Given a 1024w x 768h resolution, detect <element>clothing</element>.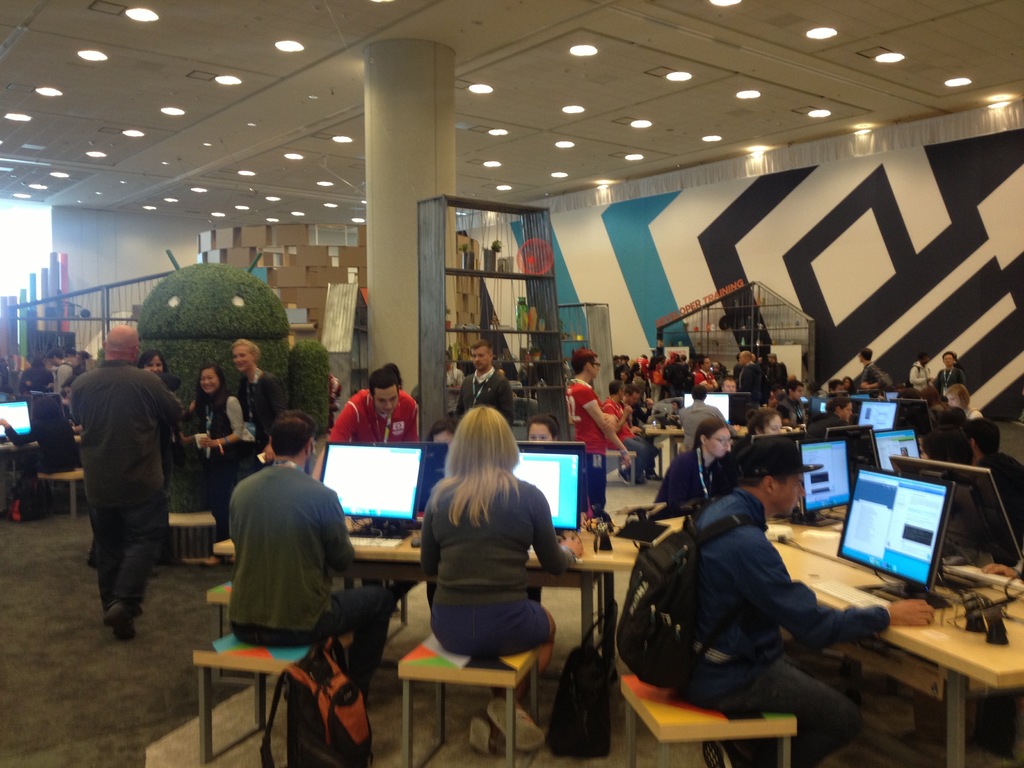
[x1=192, y1=381, x2=236, y2=457].
